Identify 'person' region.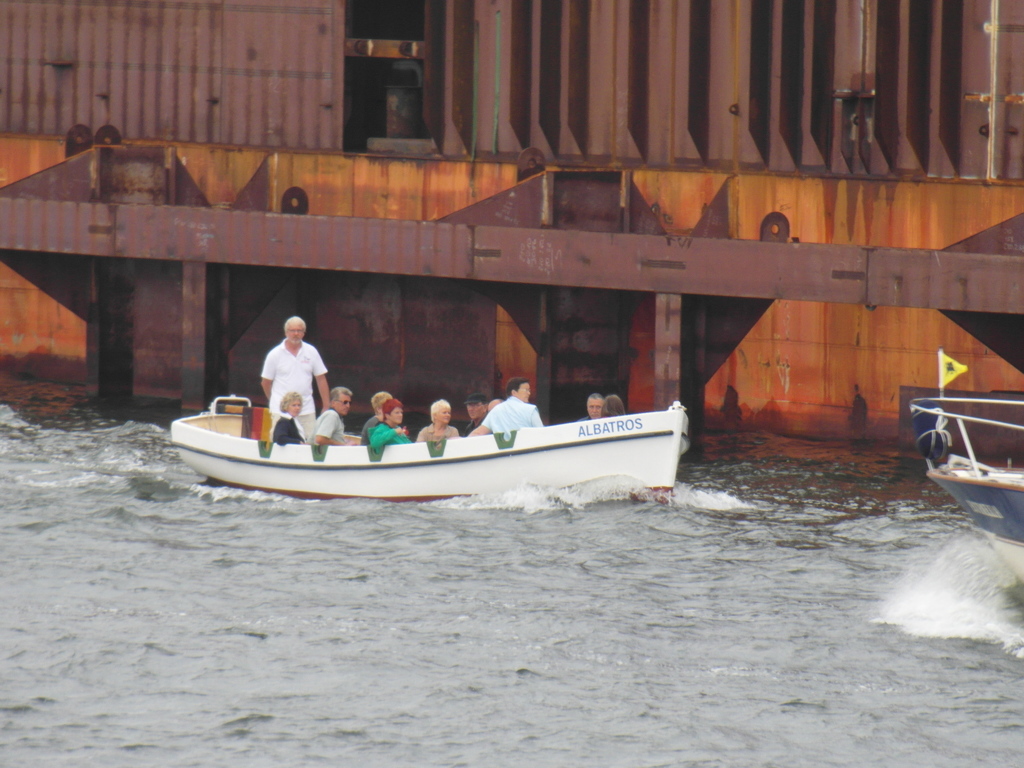
Region: (x1=359, y1=392, x2=391, y2=446).
